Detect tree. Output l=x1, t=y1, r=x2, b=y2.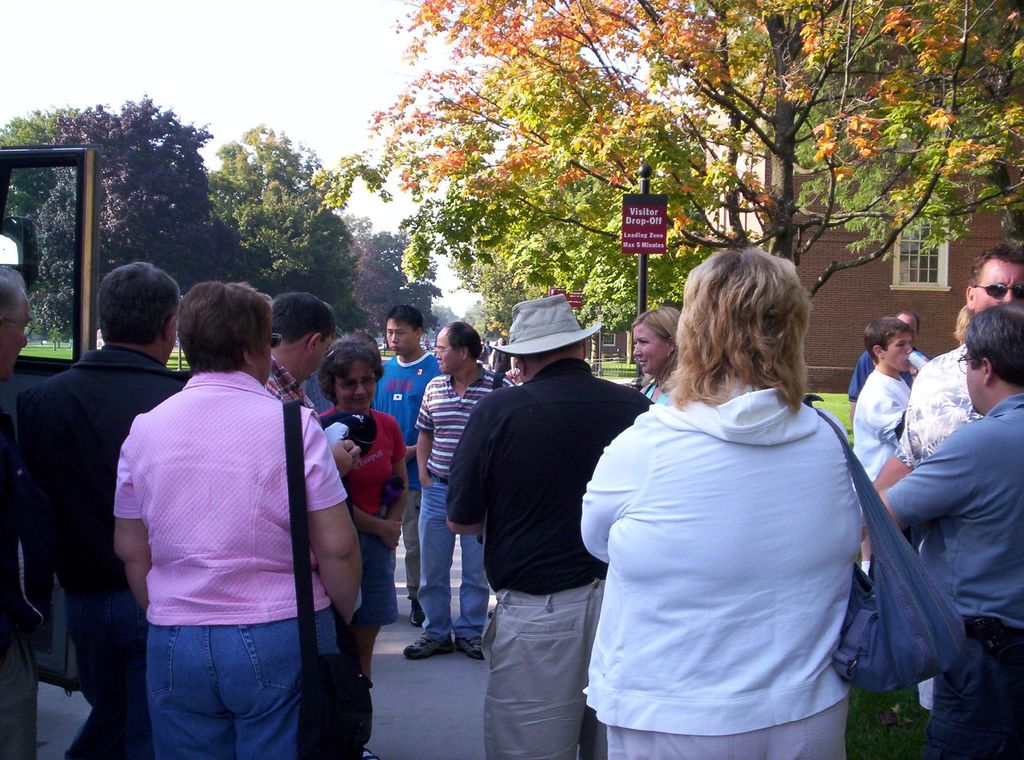
l=364, t=0, r=1023, b=300.
